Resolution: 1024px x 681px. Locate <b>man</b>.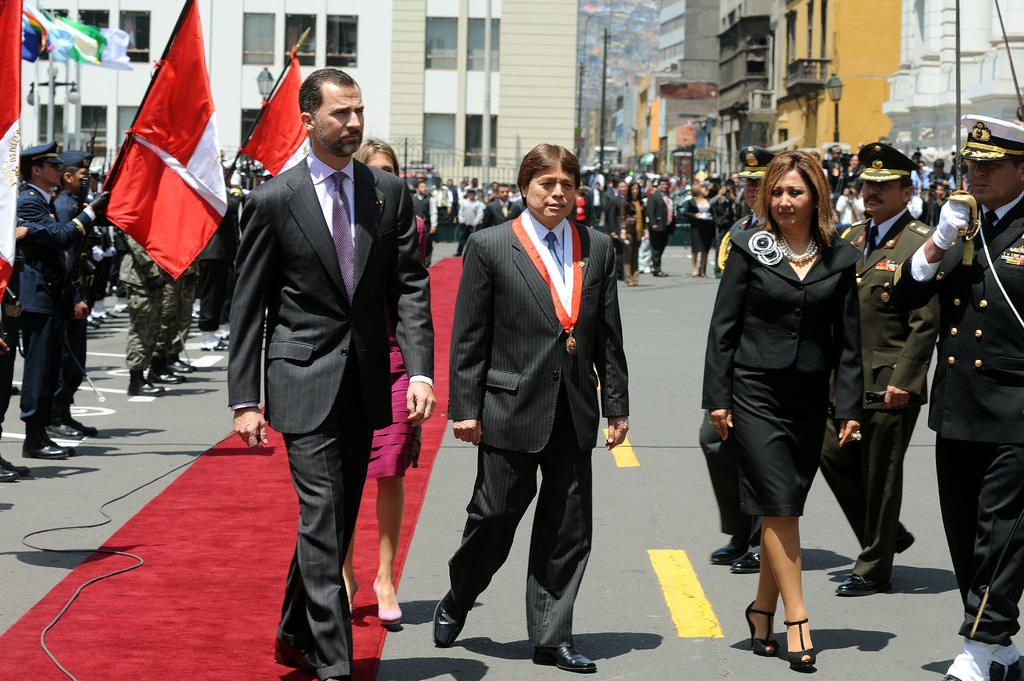
box=[700, 146, 773, 574].
